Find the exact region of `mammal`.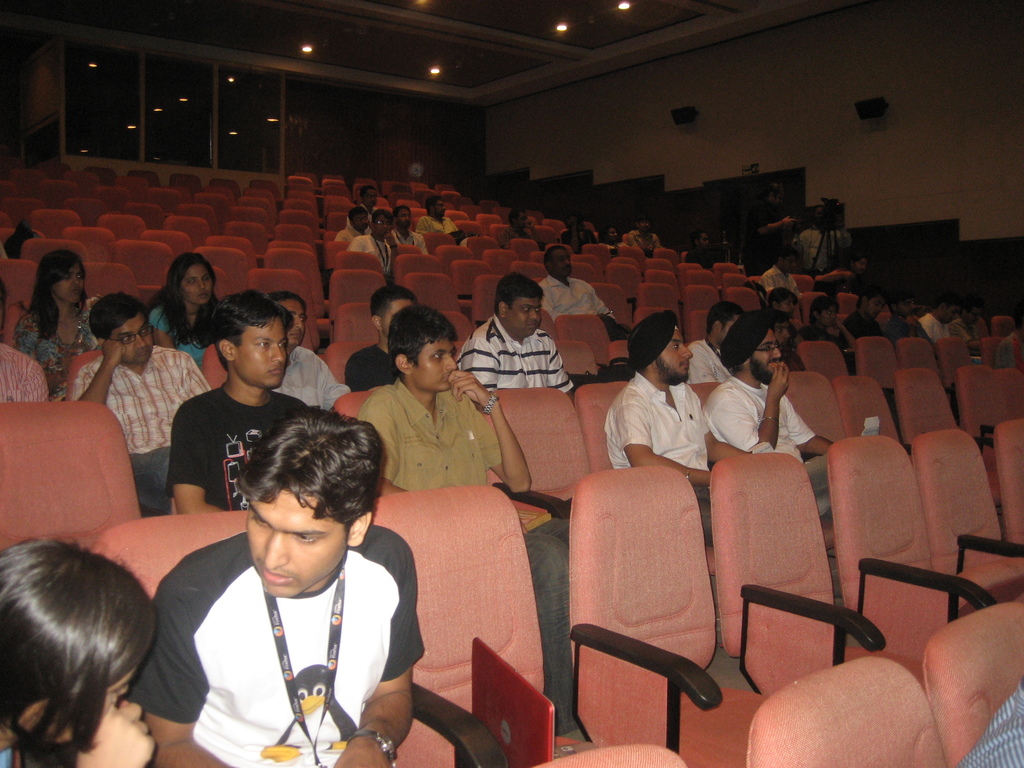
Exact region: rect(631, 213, 664, 262).
